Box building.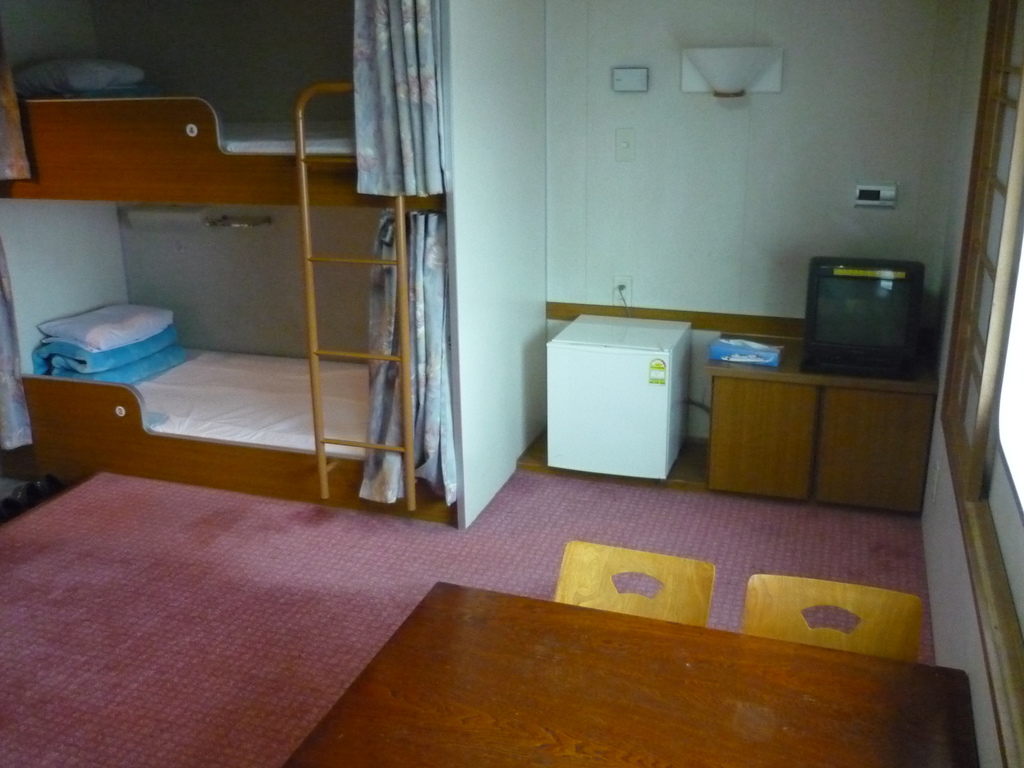
[0, 0, 1023, 767].
